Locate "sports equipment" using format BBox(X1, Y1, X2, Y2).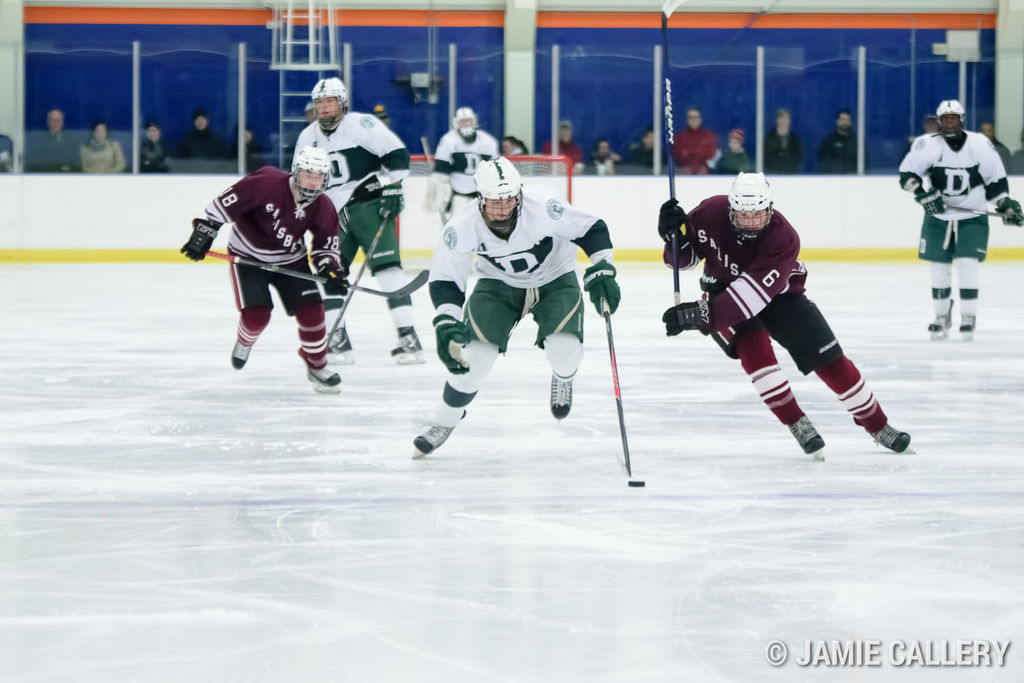
BBox(223, 342, 255, 373).
